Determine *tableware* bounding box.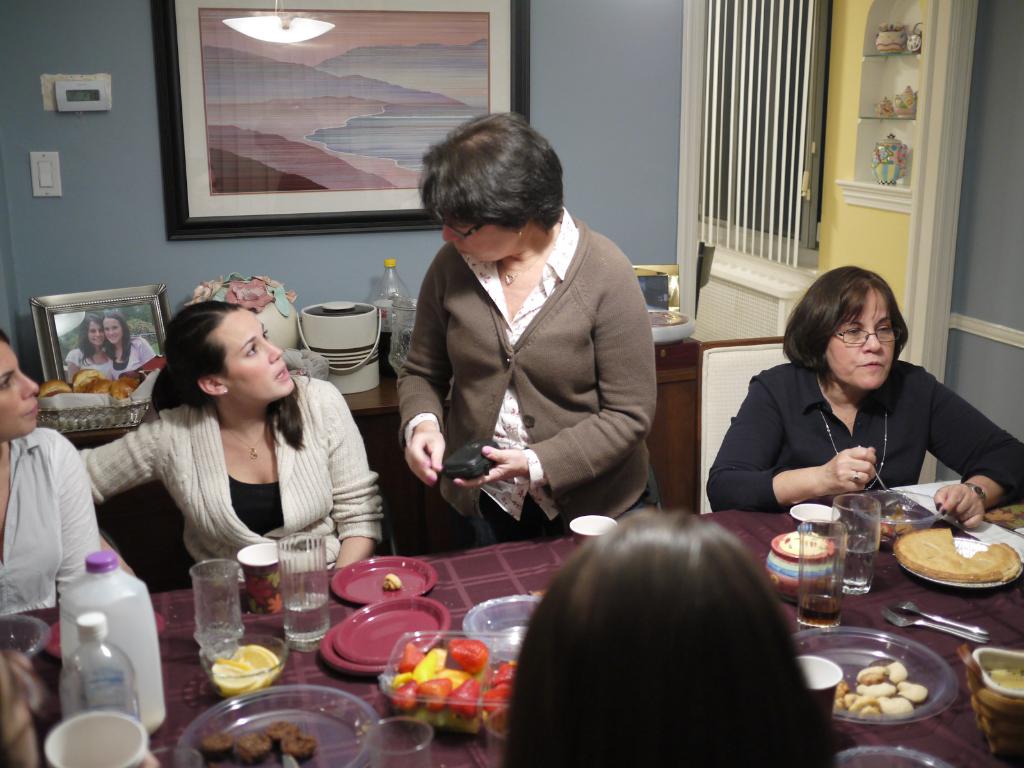
Determined: x1=328, y1=554, x2=435, y2=608.
